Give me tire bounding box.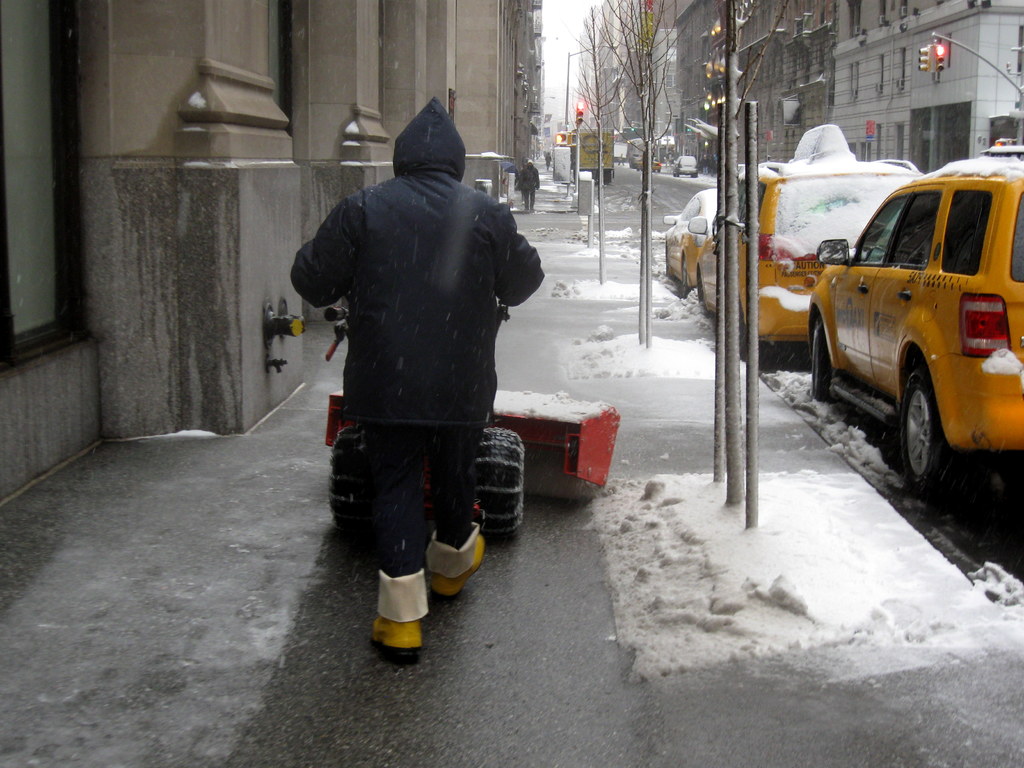
left=328, top=424, right=372, bottom=538.
